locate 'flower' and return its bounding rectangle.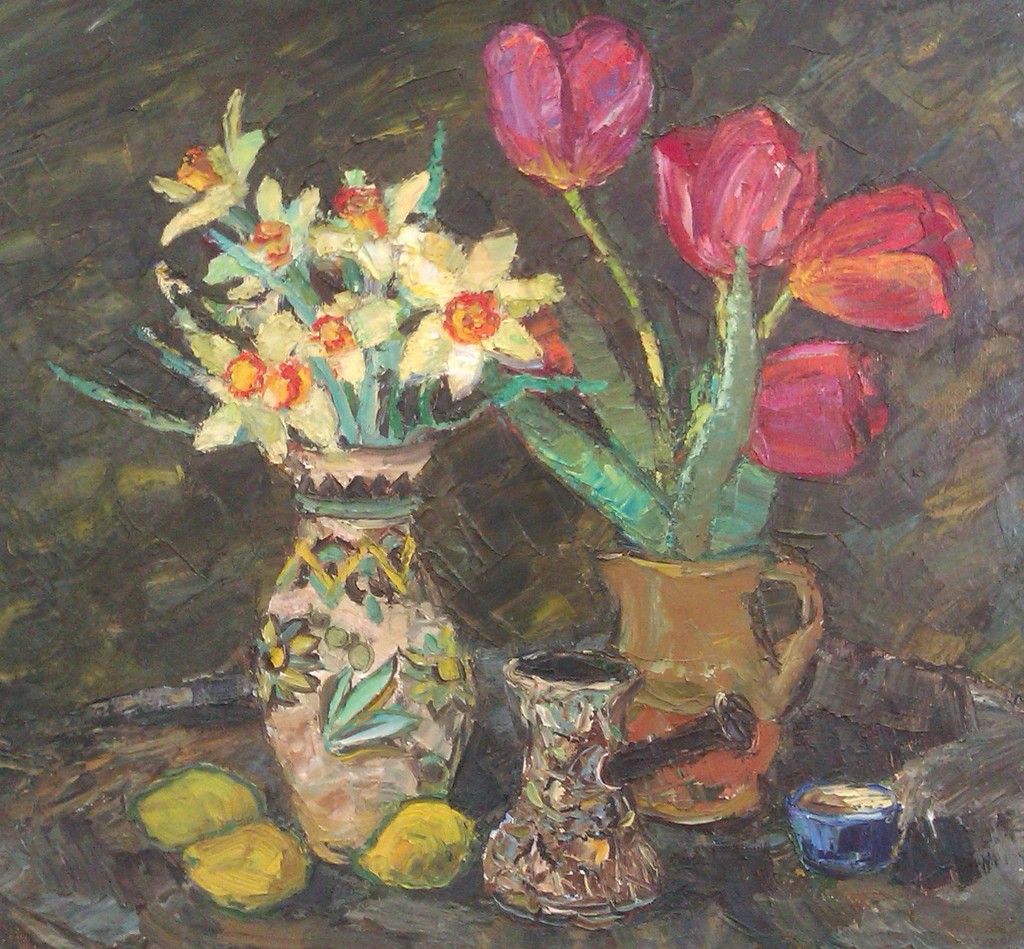
detection(207, 177, 313, 304).
